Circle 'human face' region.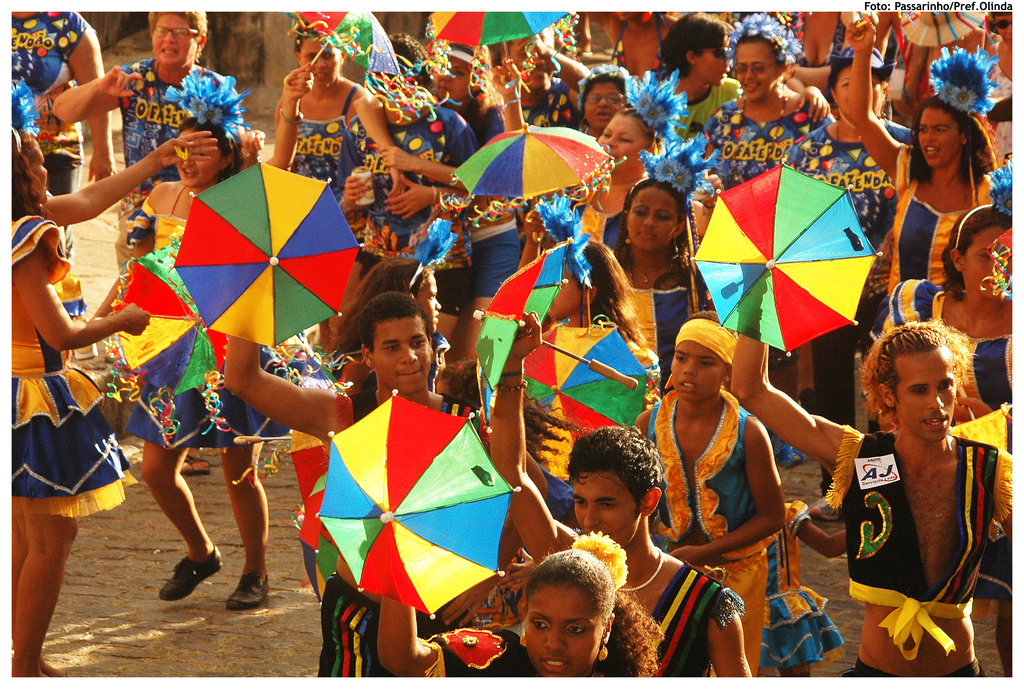
Region: detection(900, 346, 957, 446).
